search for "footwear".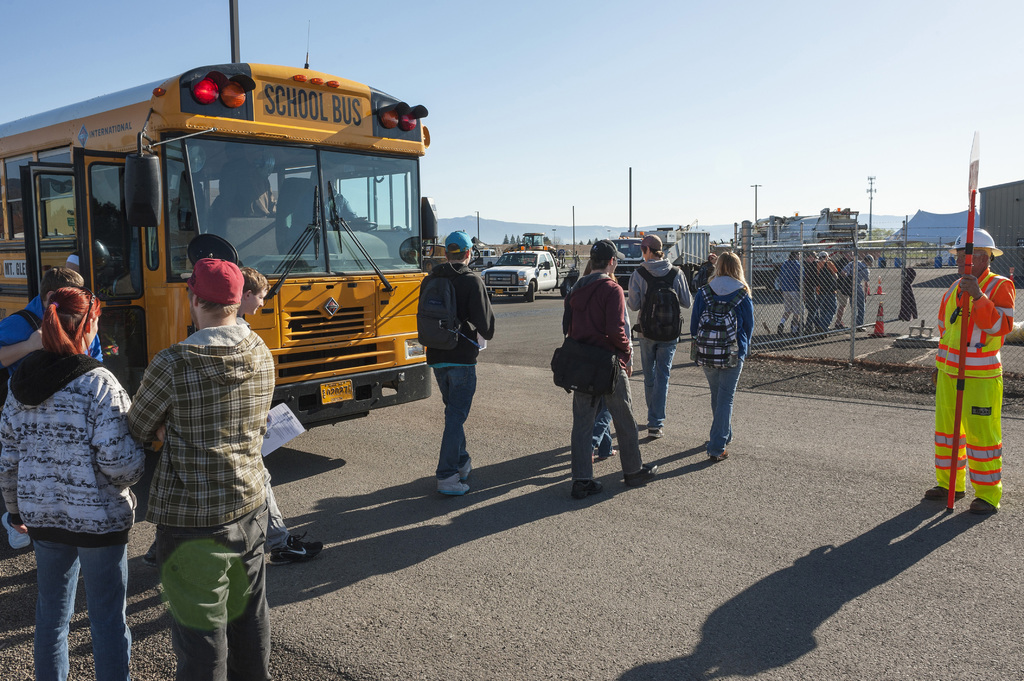
Found at rect(600, 438, 620, 461).
